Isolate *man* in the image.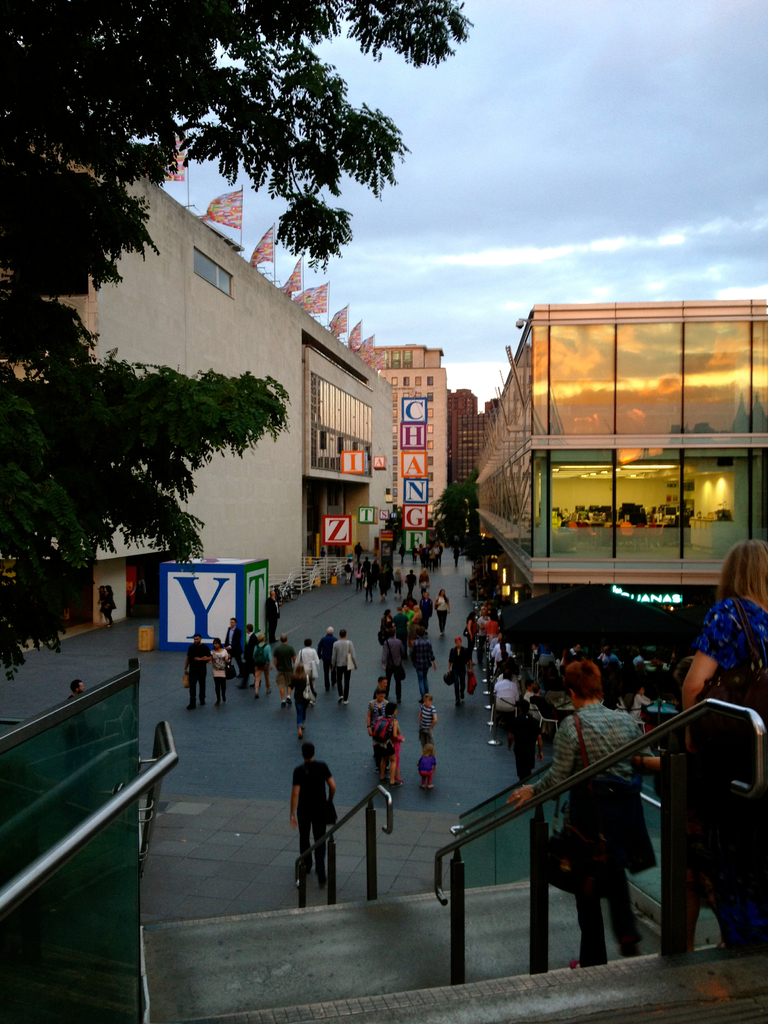
Isolated region: box(303, 632, 328, 694).
